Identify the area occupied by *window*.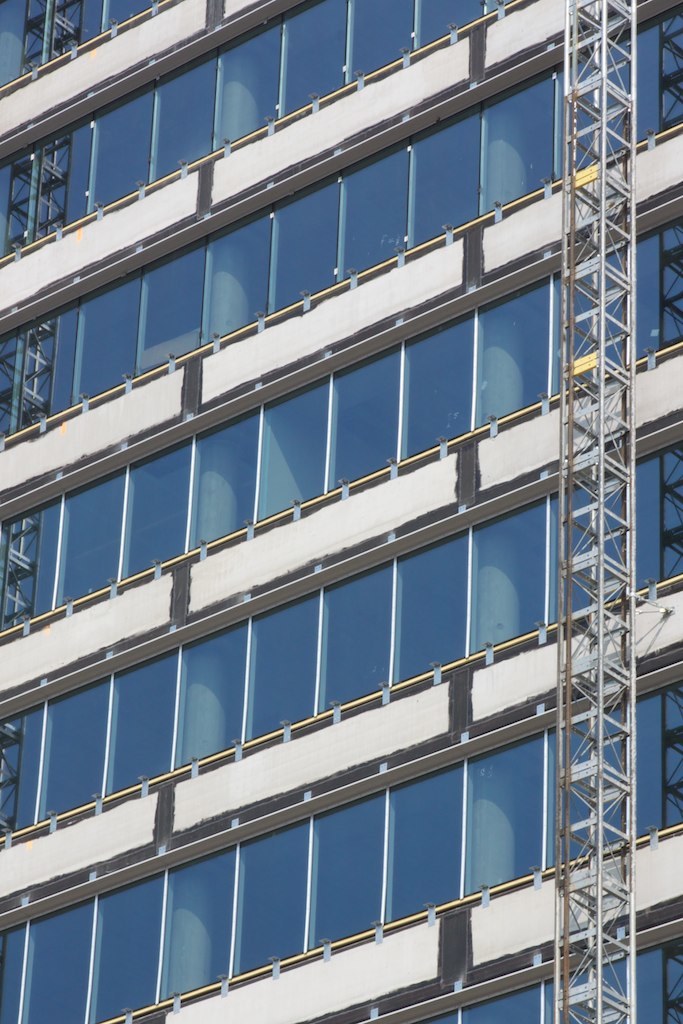
Area: BBox(0, 496, 73, 631).
